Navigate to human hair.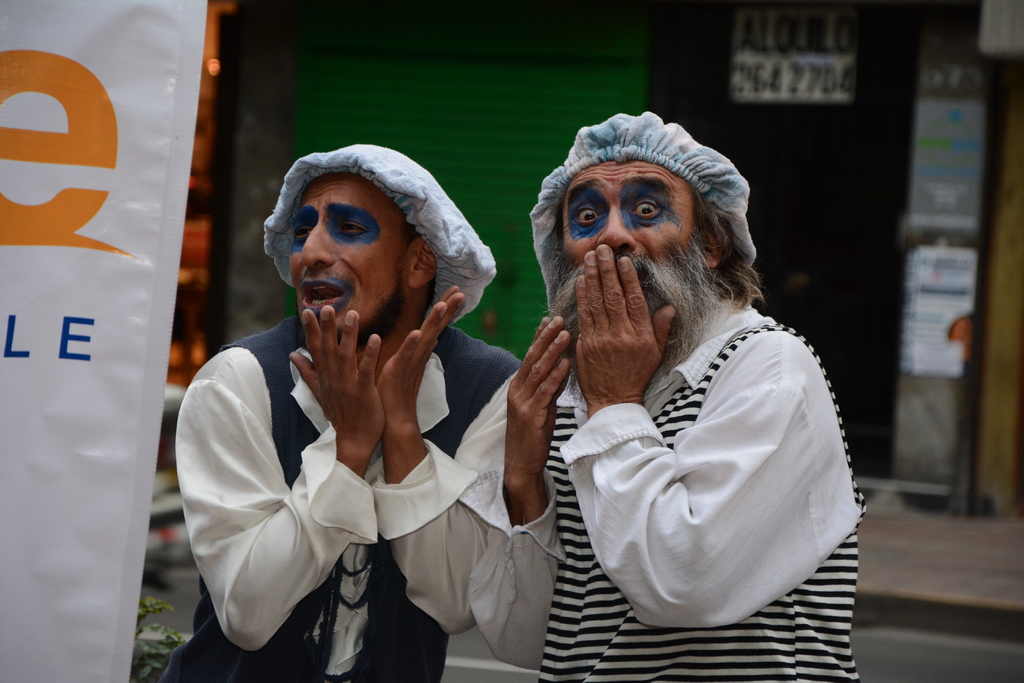
Navigation target: bbox=(535, 184, 765, 304).
